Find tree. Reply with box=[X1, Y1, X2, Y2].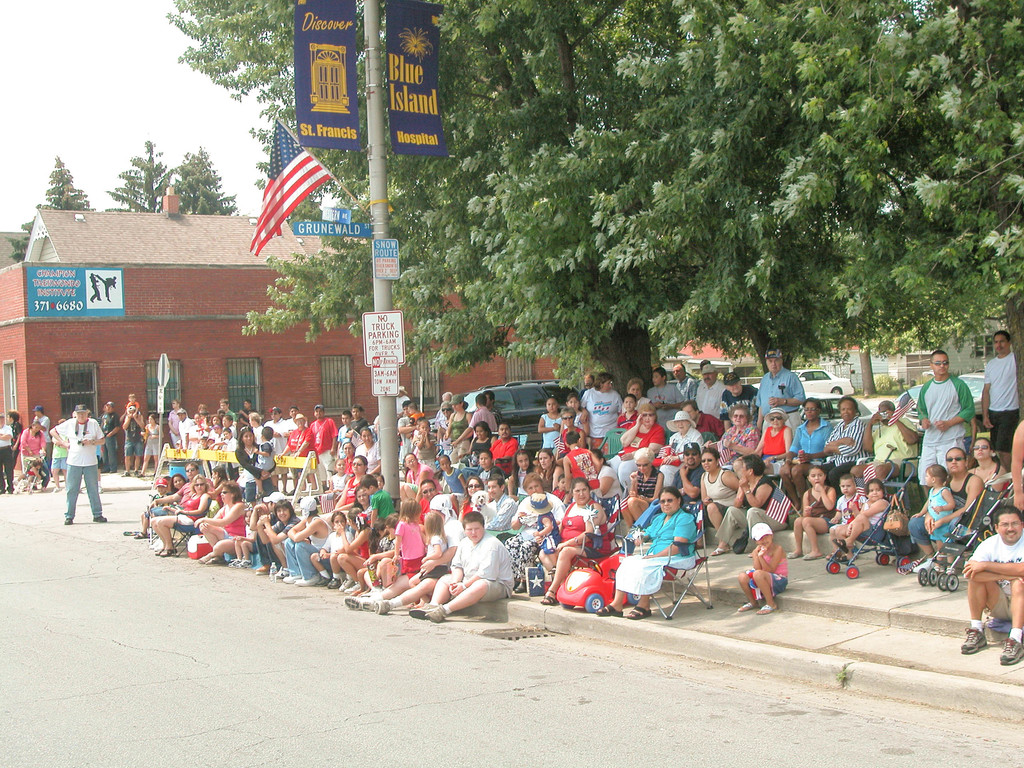
box=[173, 138, 235, 214].
